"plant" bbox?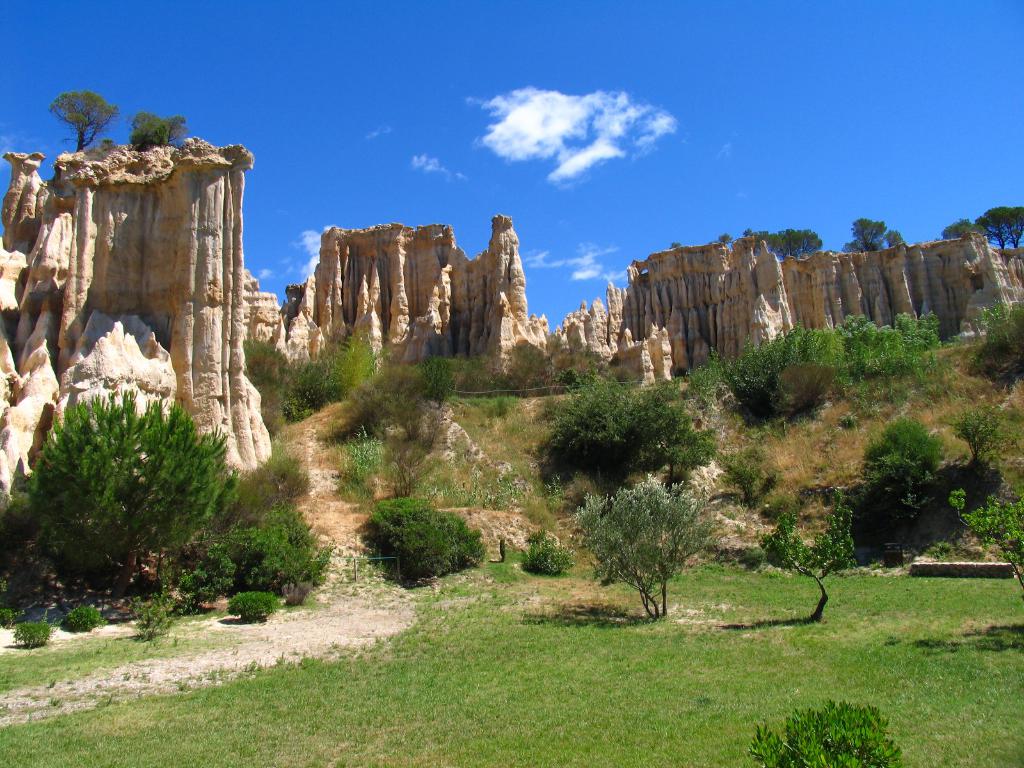
BBox(127, 590, 172, 648)
